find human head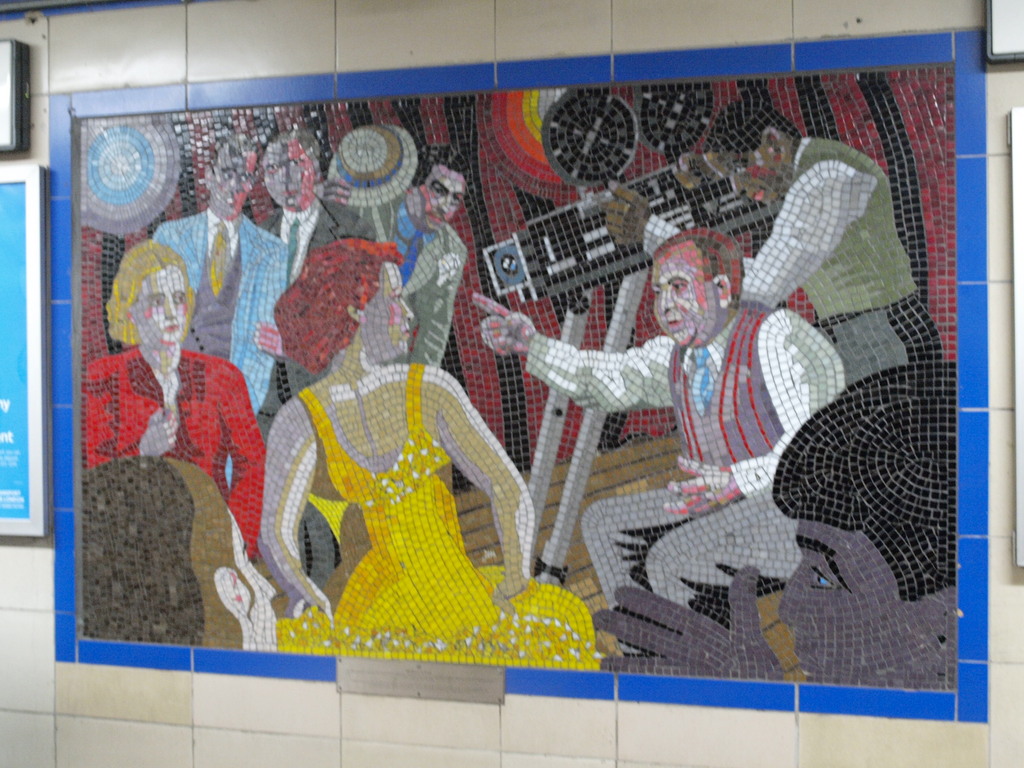
(260,135,318,209)
